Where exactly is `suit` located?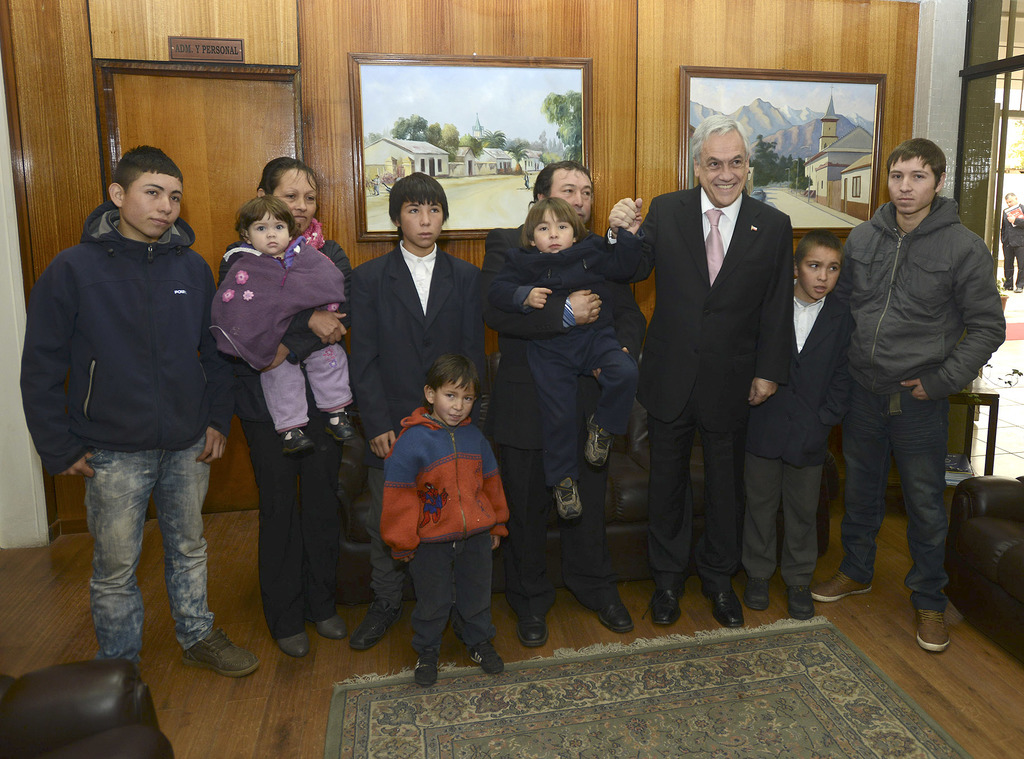
Its bounding box is (x1=477, y1=225, x2=648, y2=615).
